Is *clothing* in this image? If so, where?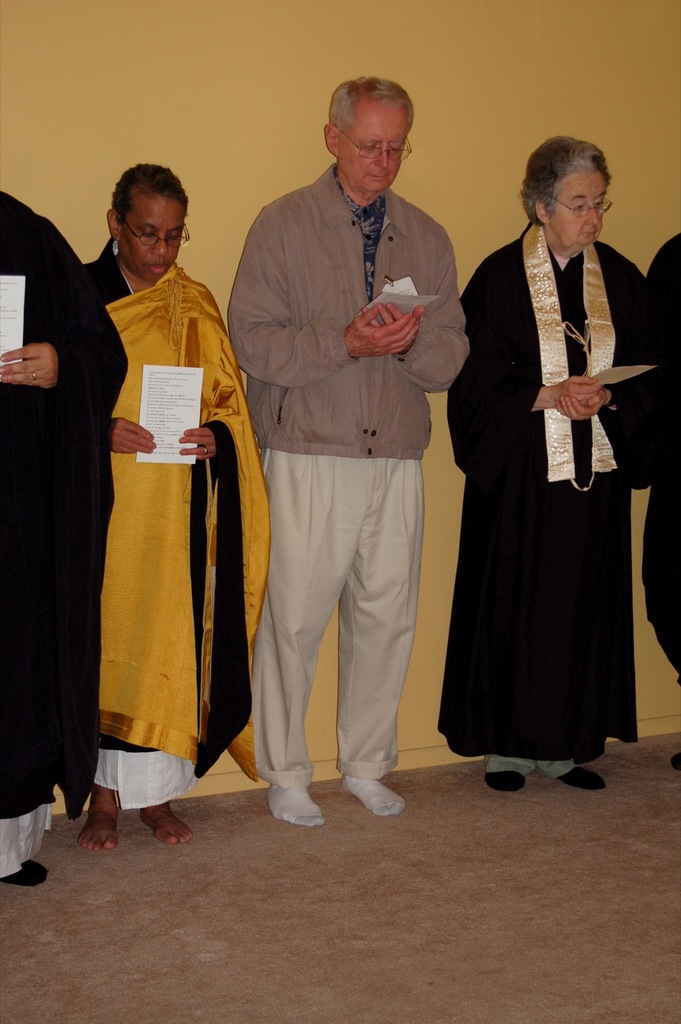
Yes, at {"left": 0, "top": 192, "right": 130, "bottom": 874}.
